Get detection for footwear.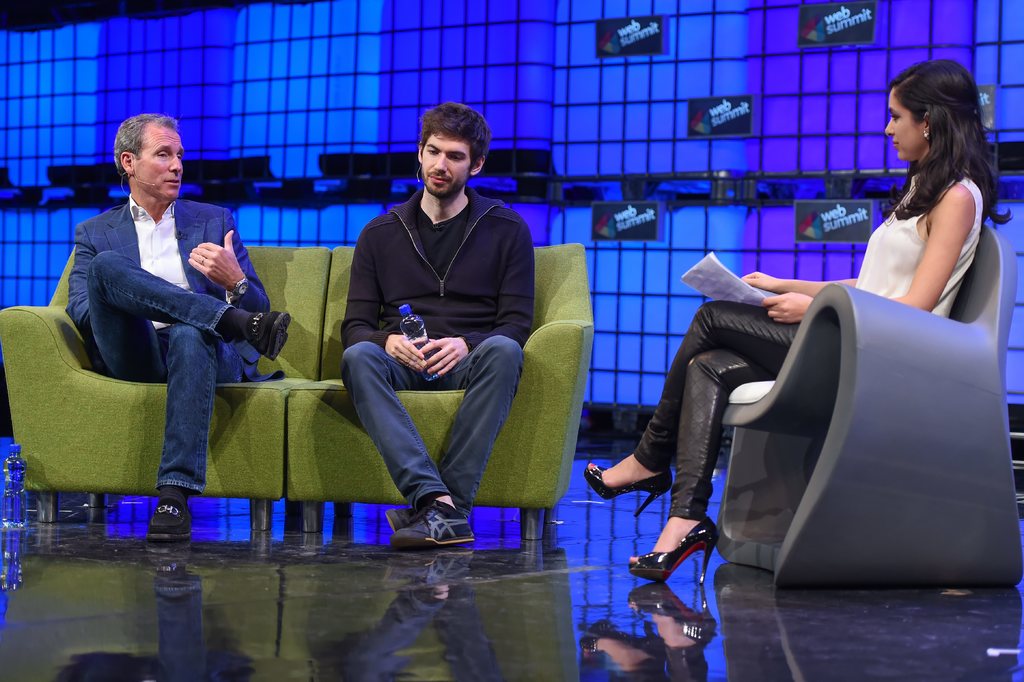
Detection: locate(254, 313, 294, 364).
